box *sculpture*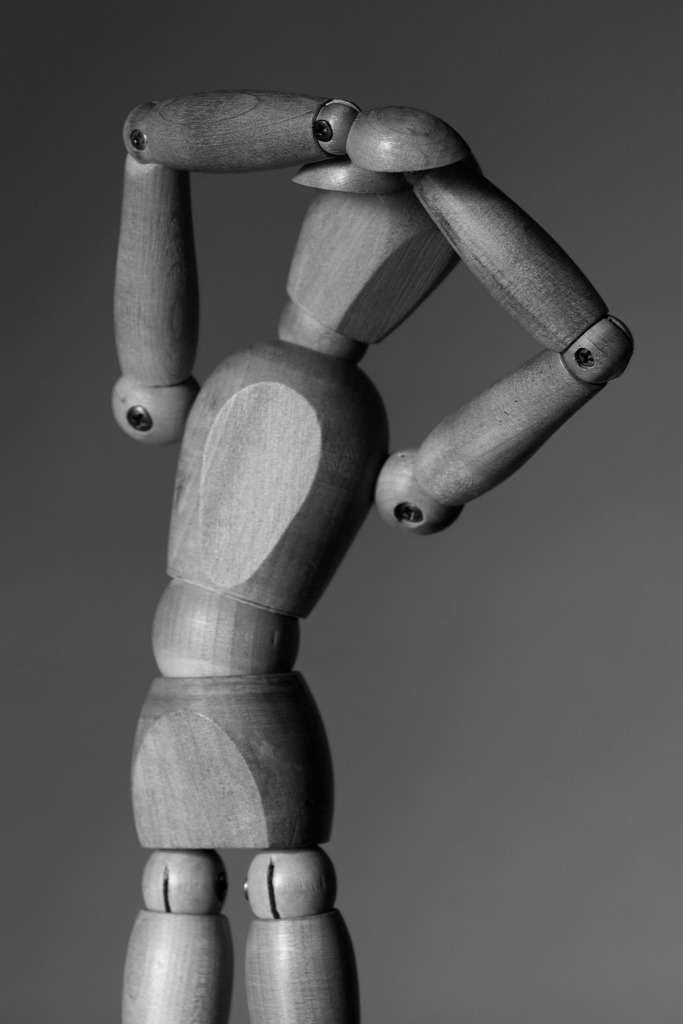
<region>101, 86, 637, 1023</region>
